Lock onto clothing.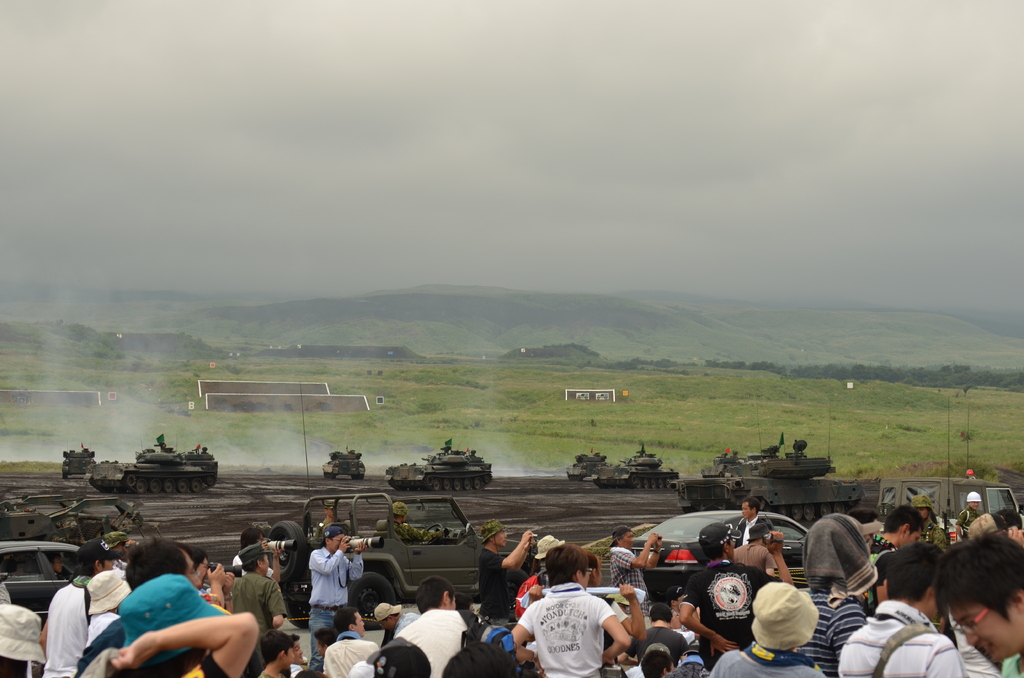
Locked: <region>44, 577, 93, 677</region>.
